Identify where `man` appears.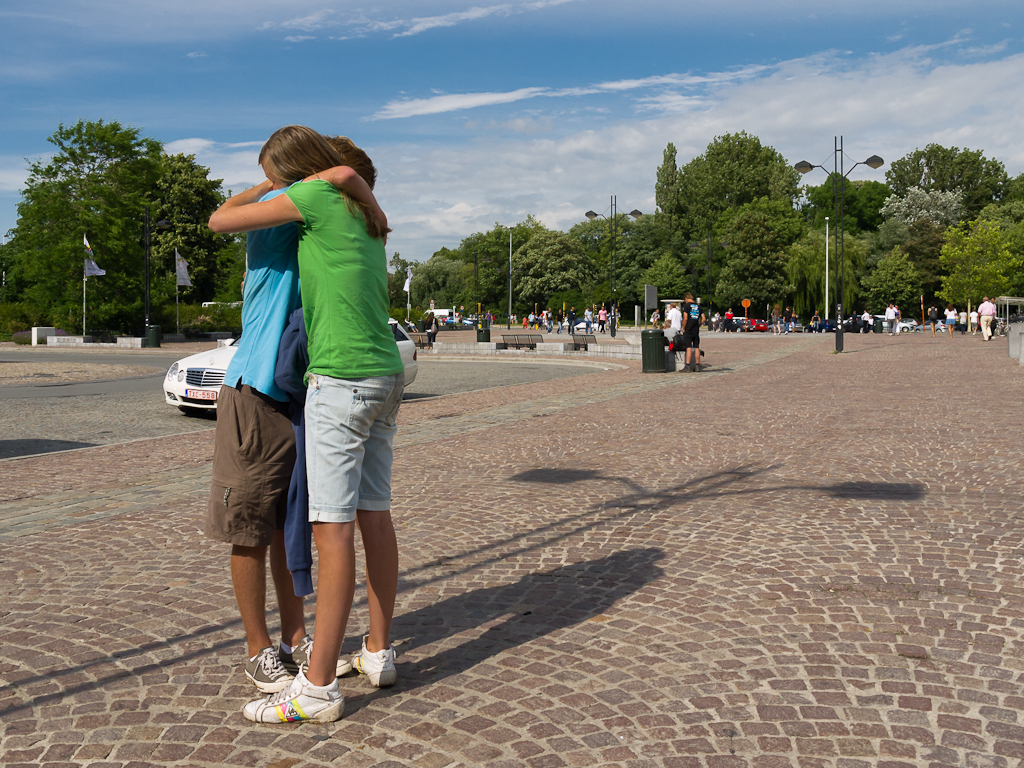
Appears at bbox=(973, 295, 993, 342).
